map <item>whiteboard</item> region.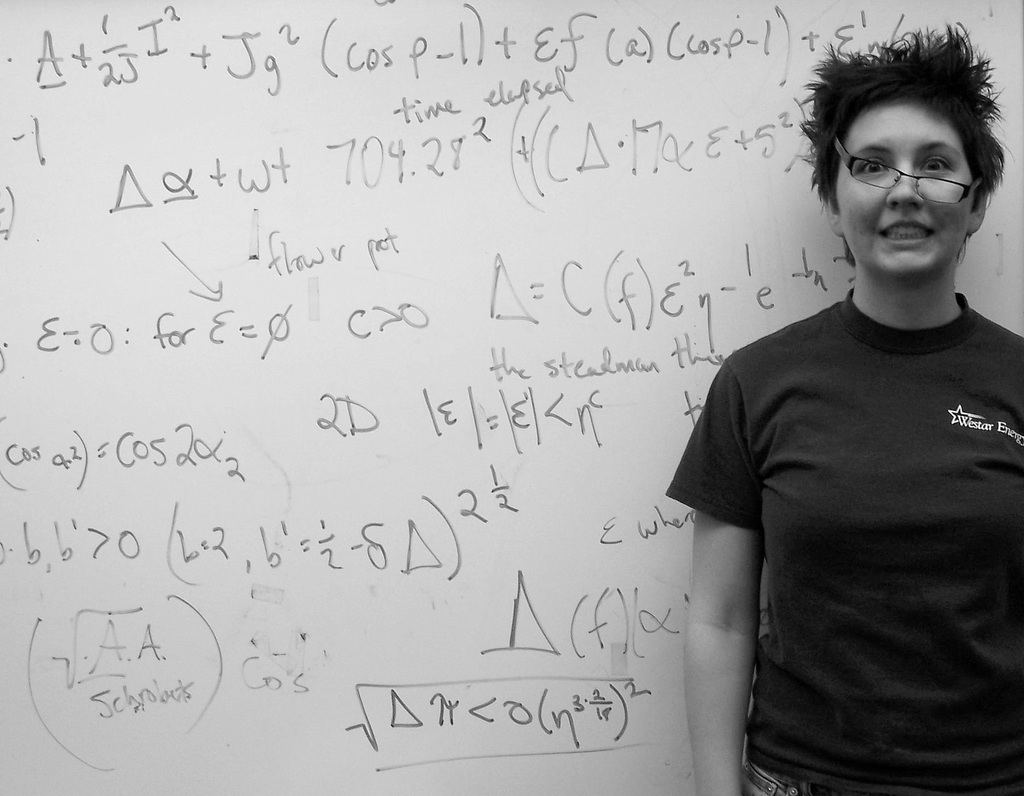
Mapped to select_region(0, 0, 1023, 795).
